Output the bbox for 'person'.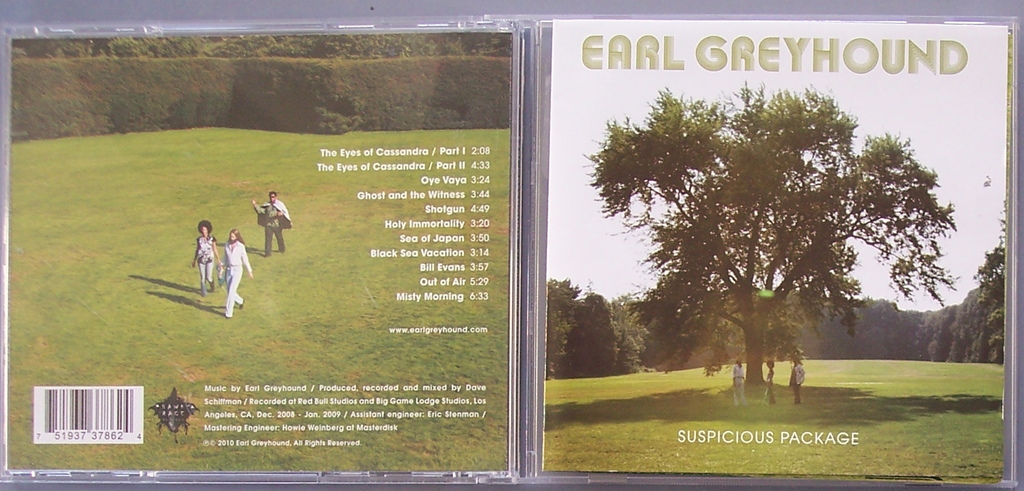
BBox(733, 358, 746, 403).
